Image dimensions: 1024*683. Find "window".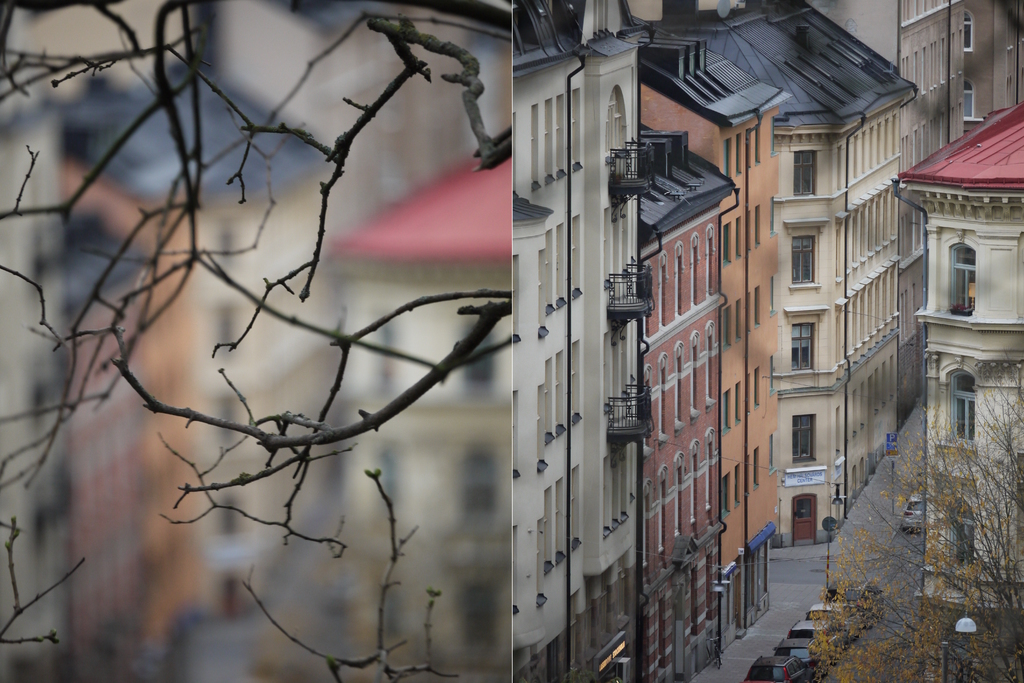
Rect(790, 147, 818, 202).
